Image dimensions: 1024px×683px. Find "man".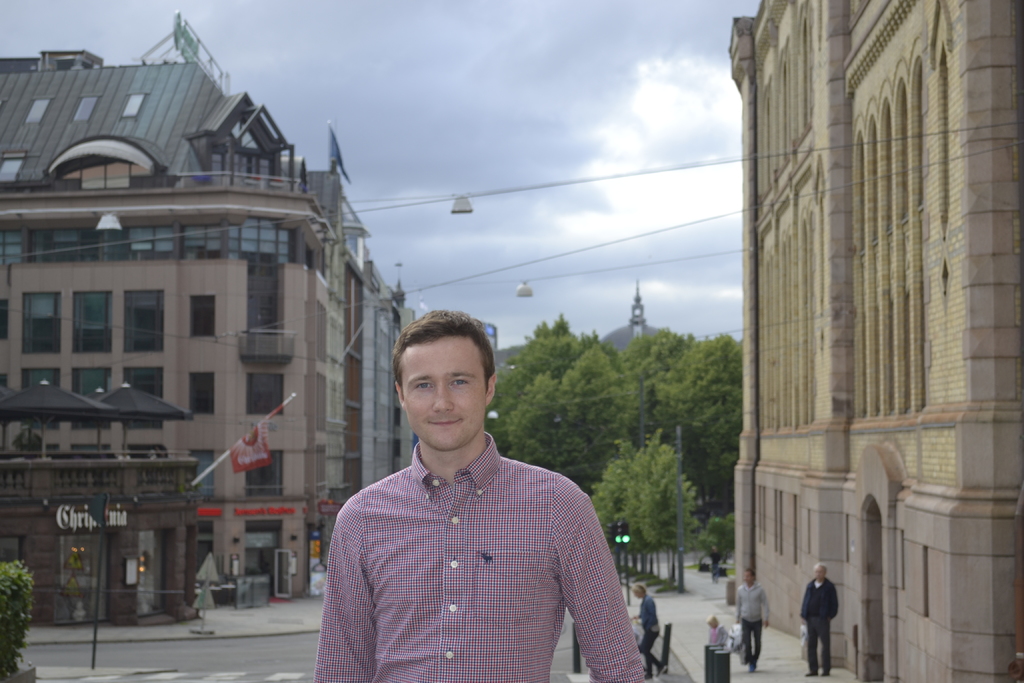
797,562,844,675.
